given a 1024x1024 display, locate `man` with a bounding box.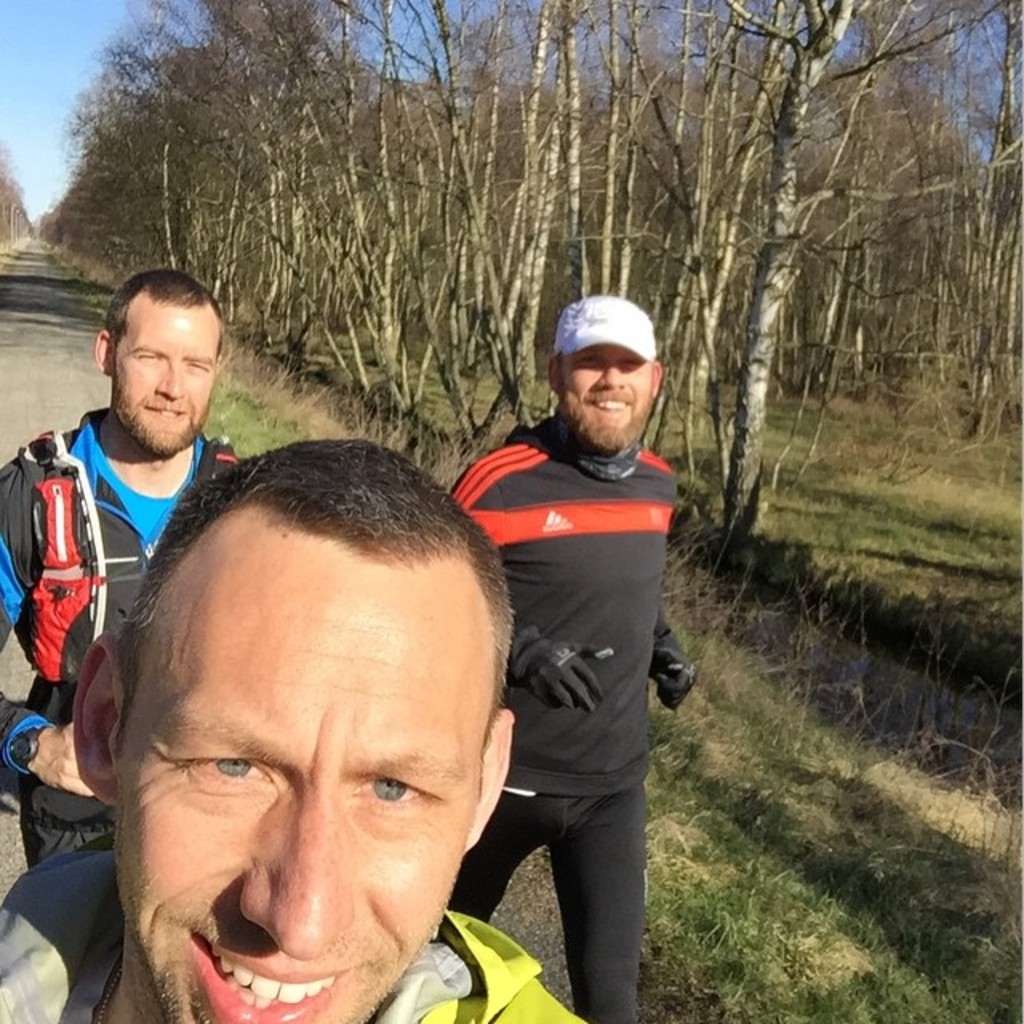
Located: Rect(0, 270, 256, 874).
